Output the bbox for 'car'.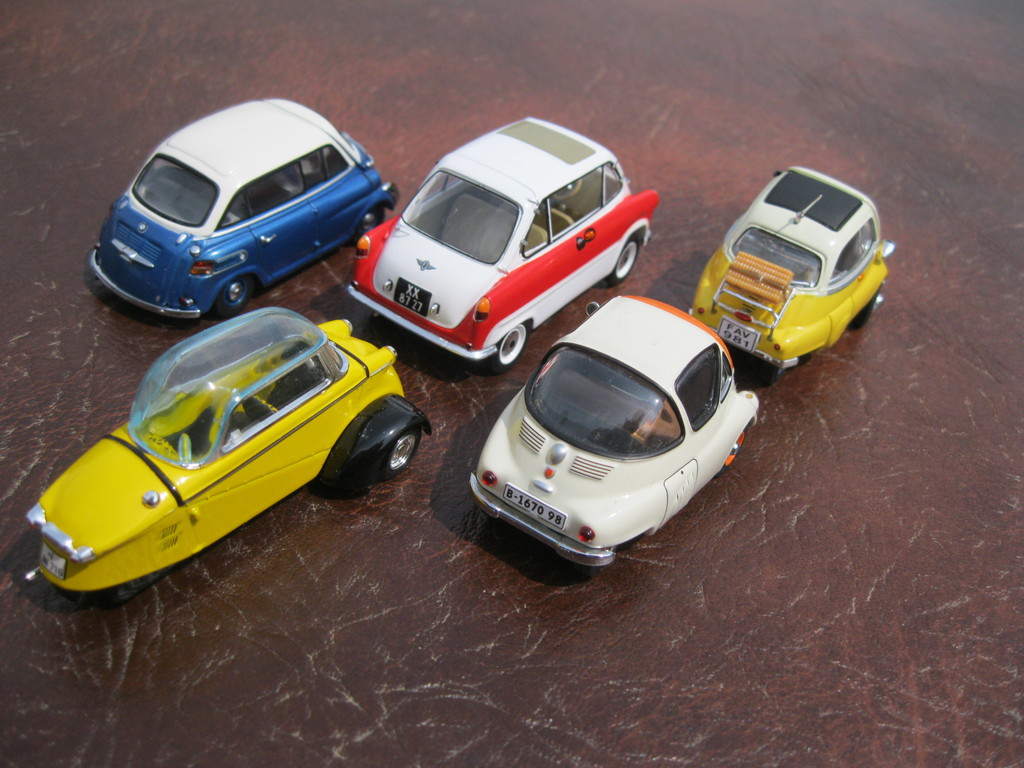
<bbox>79, 97, 406, 354</bbox>.
